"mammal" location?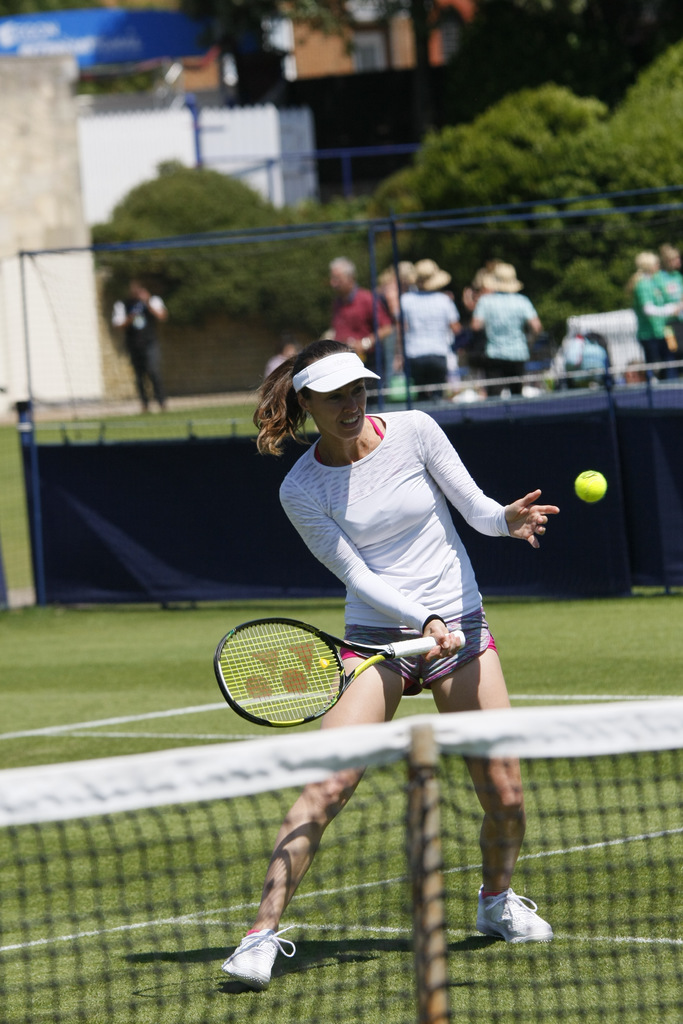
[x1=470, y1=263, x2=547, y2=394]
